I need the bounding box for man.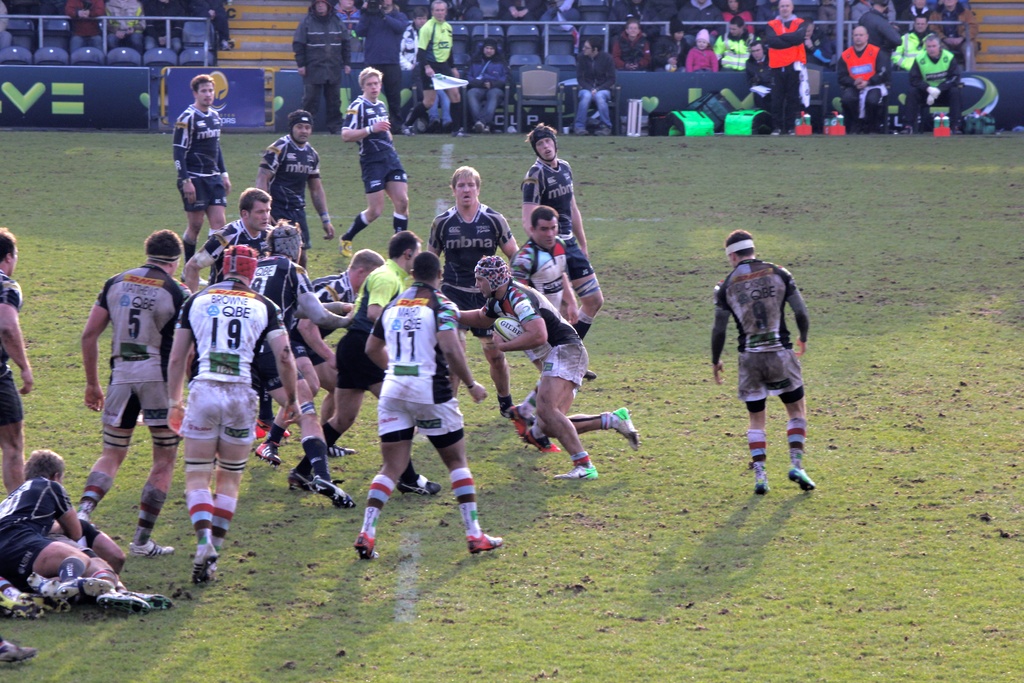
Here it is: pyautogui.locateOnScreen(428, 254, 638, 482).
